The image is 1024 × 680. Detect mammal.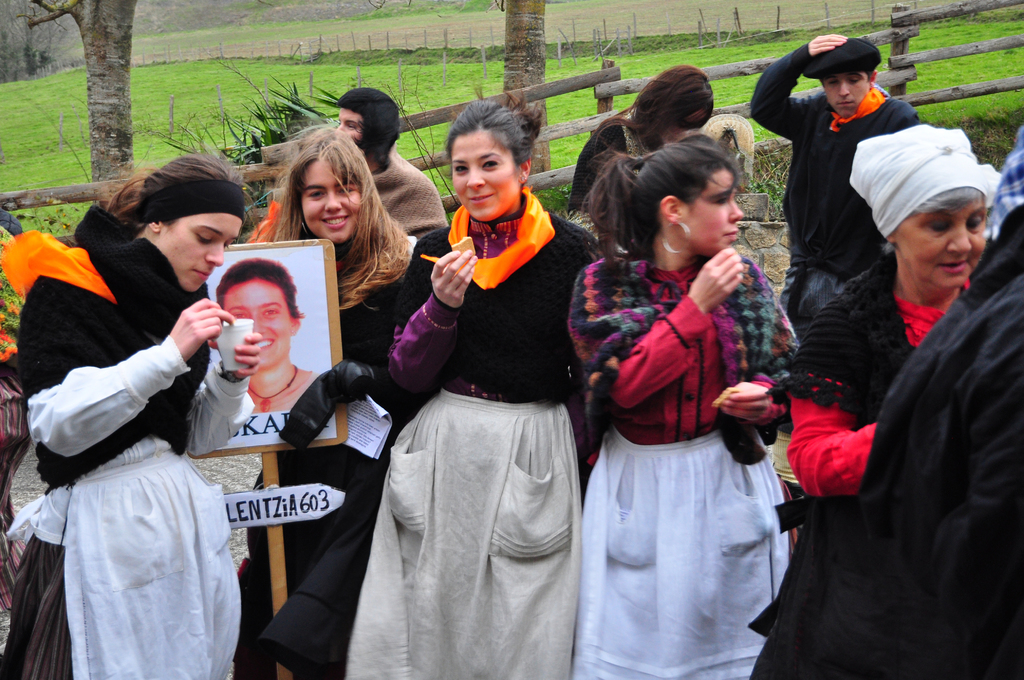
Detection: crop(796, 198, 1023, 675).
